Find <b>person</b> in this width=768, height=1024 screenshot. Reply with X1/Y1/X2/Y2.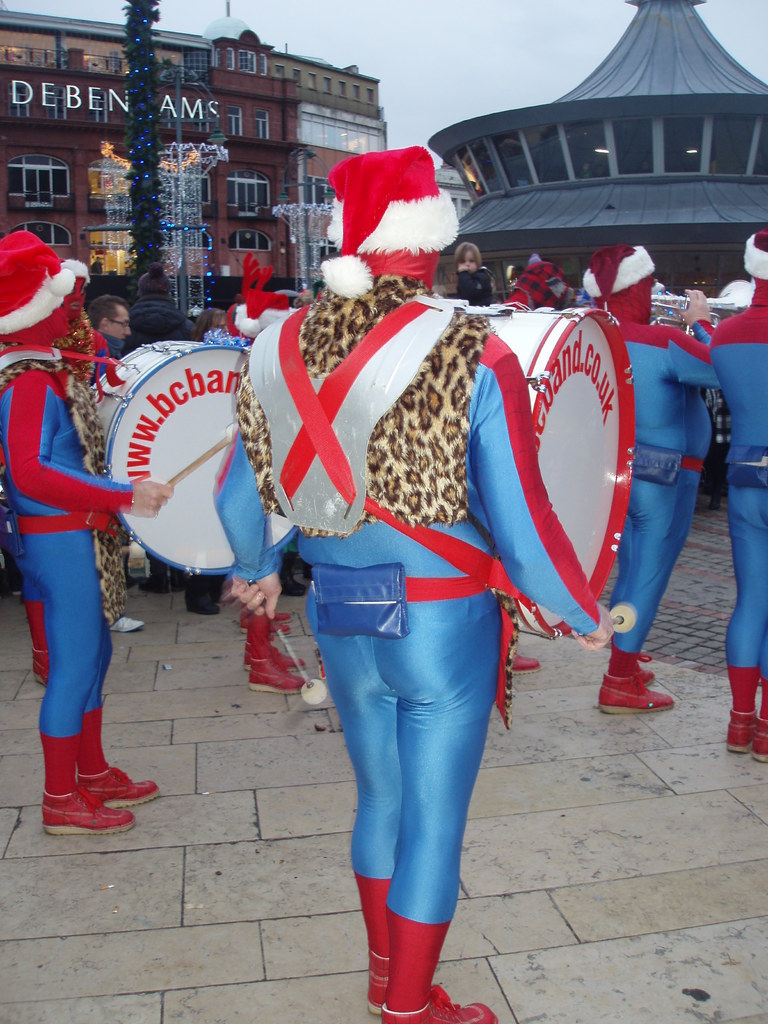
591/223/723/712.
